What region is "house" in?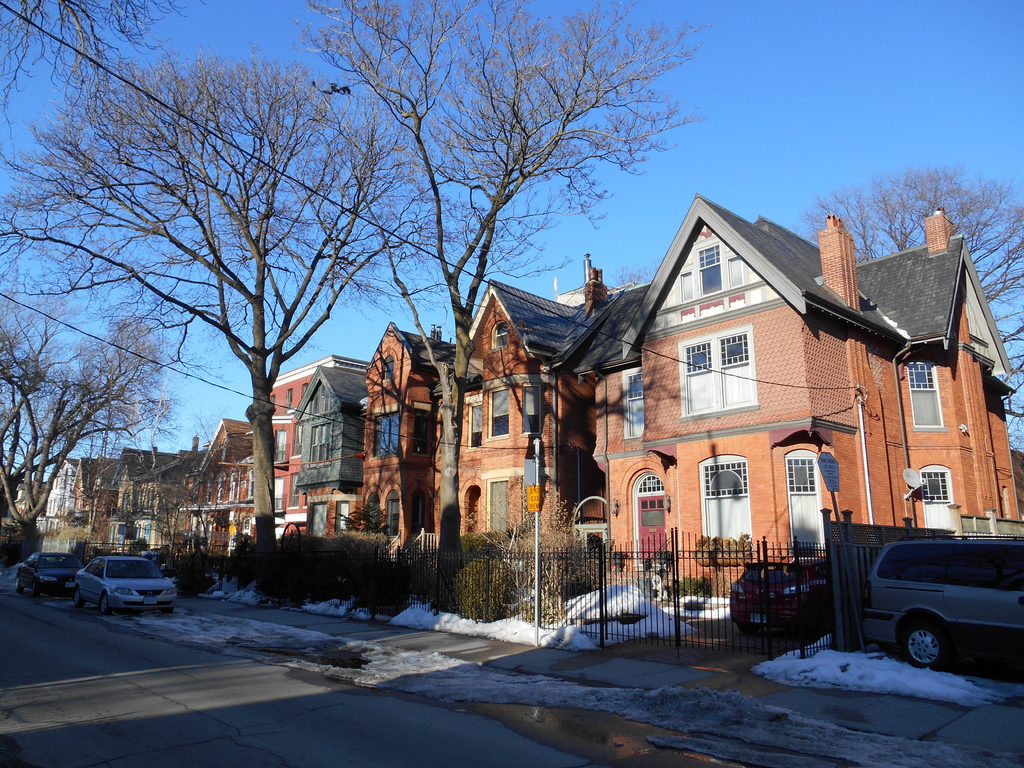
x1=436 y1=256 x2=628 y2=604.
